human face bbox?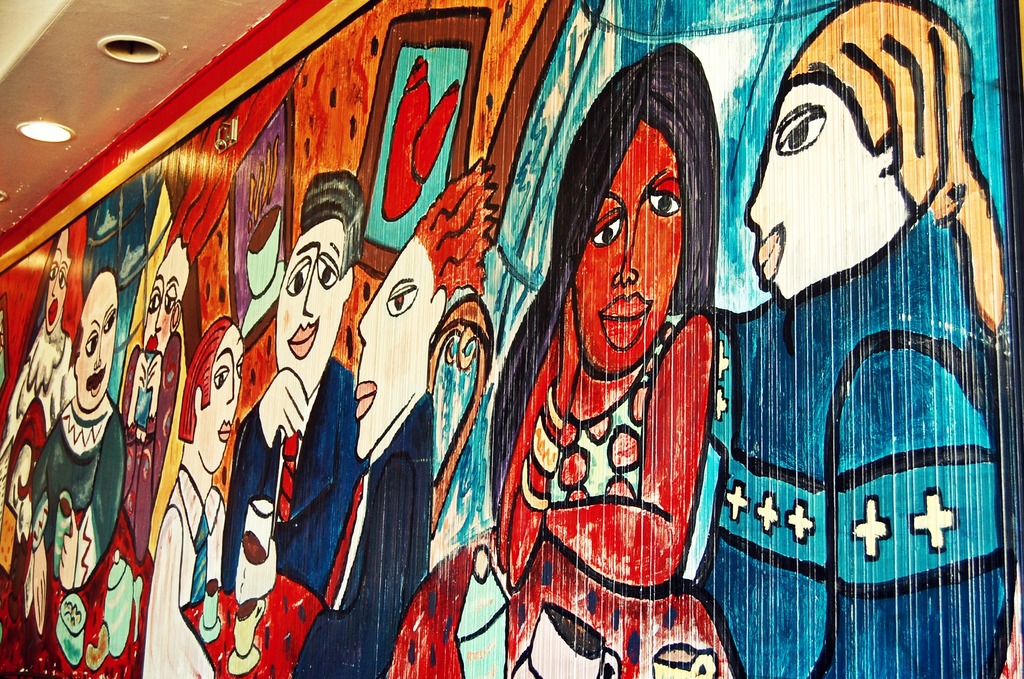
[140, 237, 191, 354]
